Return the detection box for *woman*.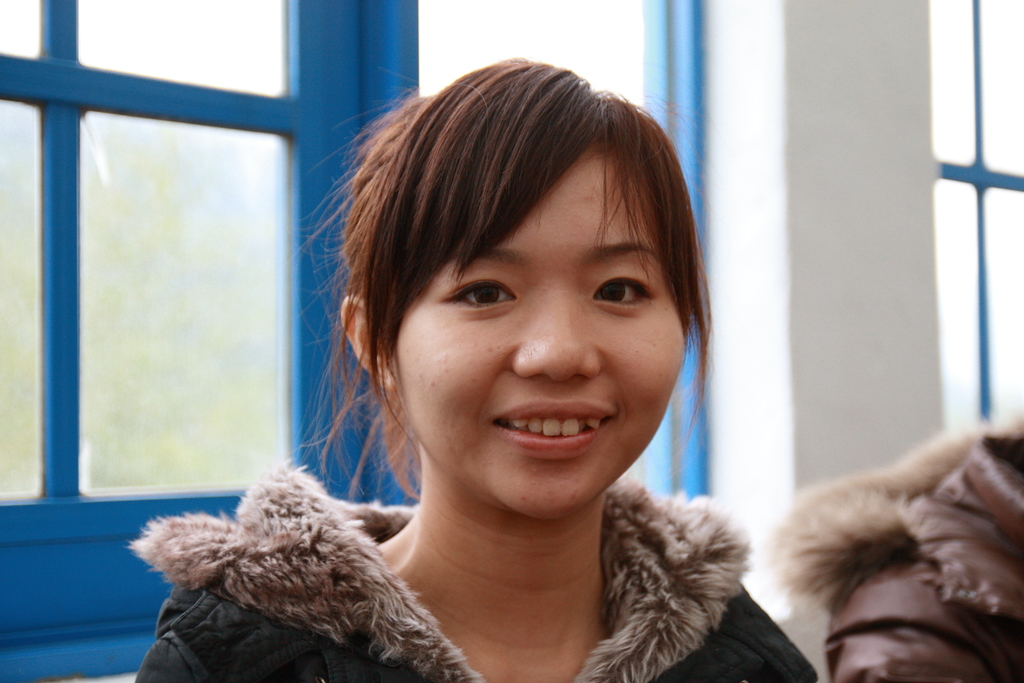
l=177, t=64, r=798, b=682.
